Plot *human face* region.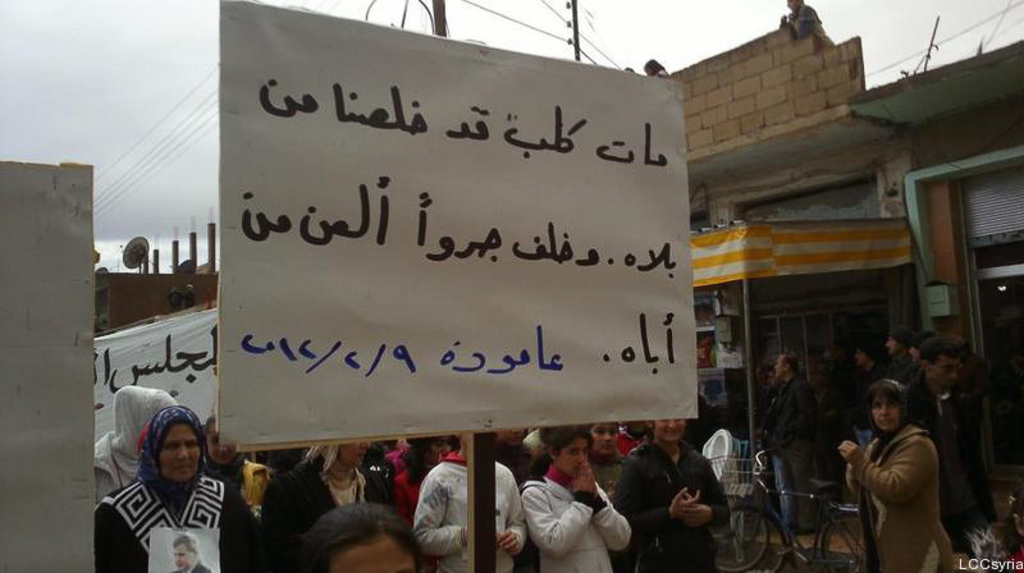
Plotted at [776, 362, 783, 376].
